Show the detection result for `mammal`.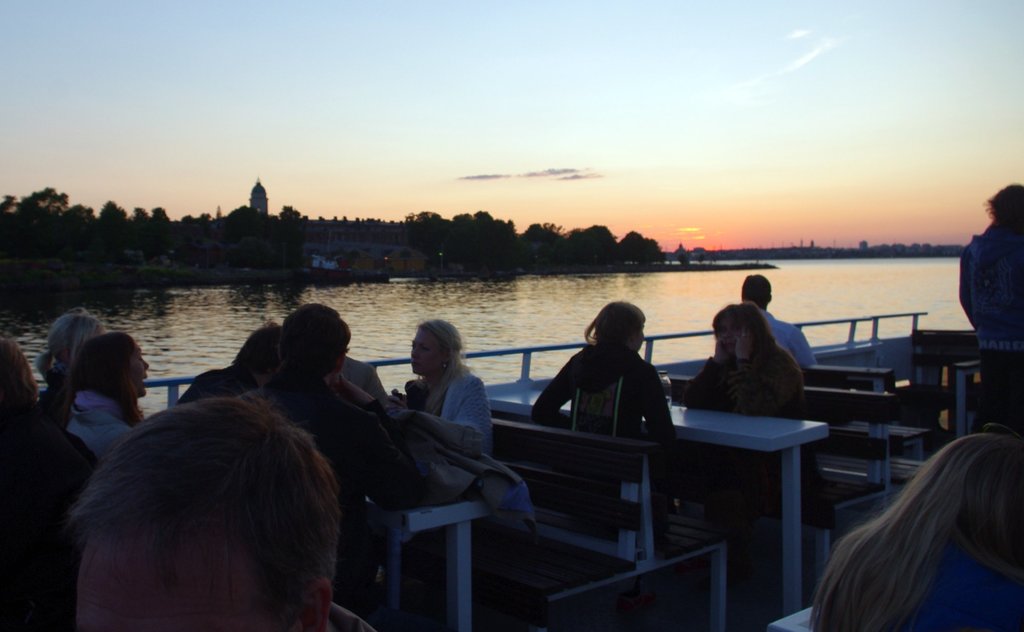
[x1=538, y1=298, x2=670, y2=526].
